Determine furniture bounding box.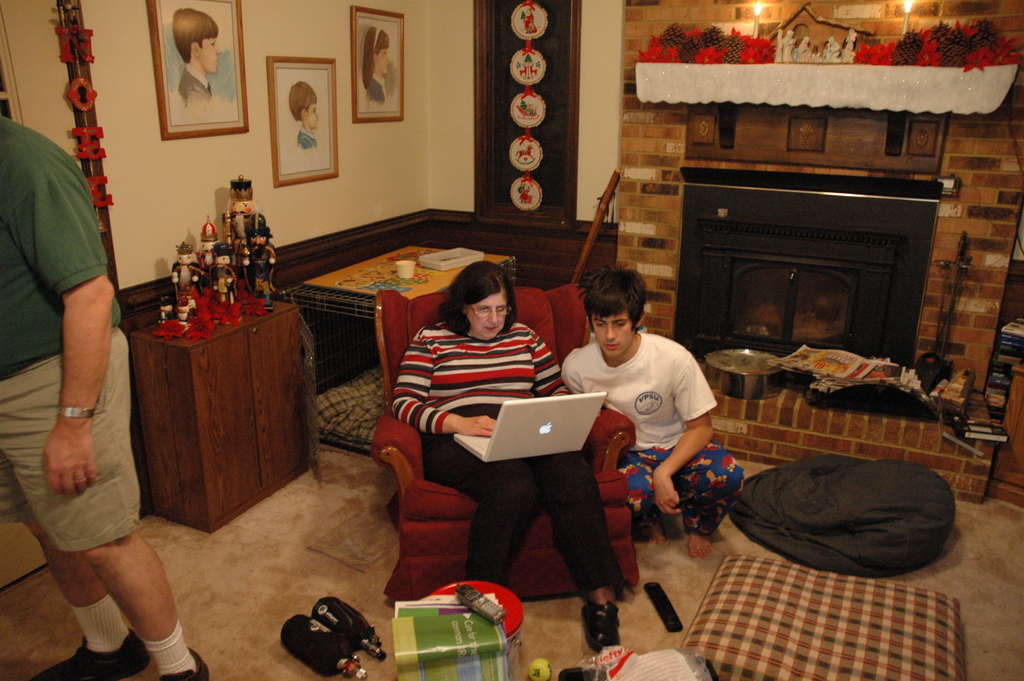
Determined: region(296, 242, 509, 448).
